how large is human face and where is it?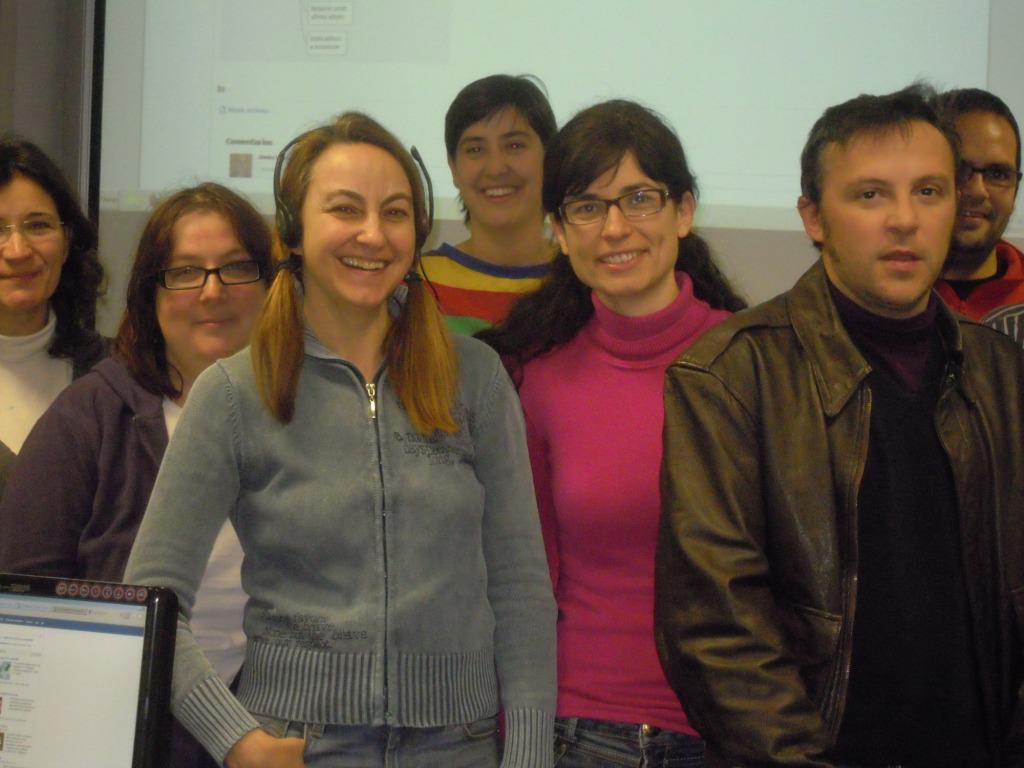
Bounding box: (left=938, top=107, right=1019, bottom=259).
